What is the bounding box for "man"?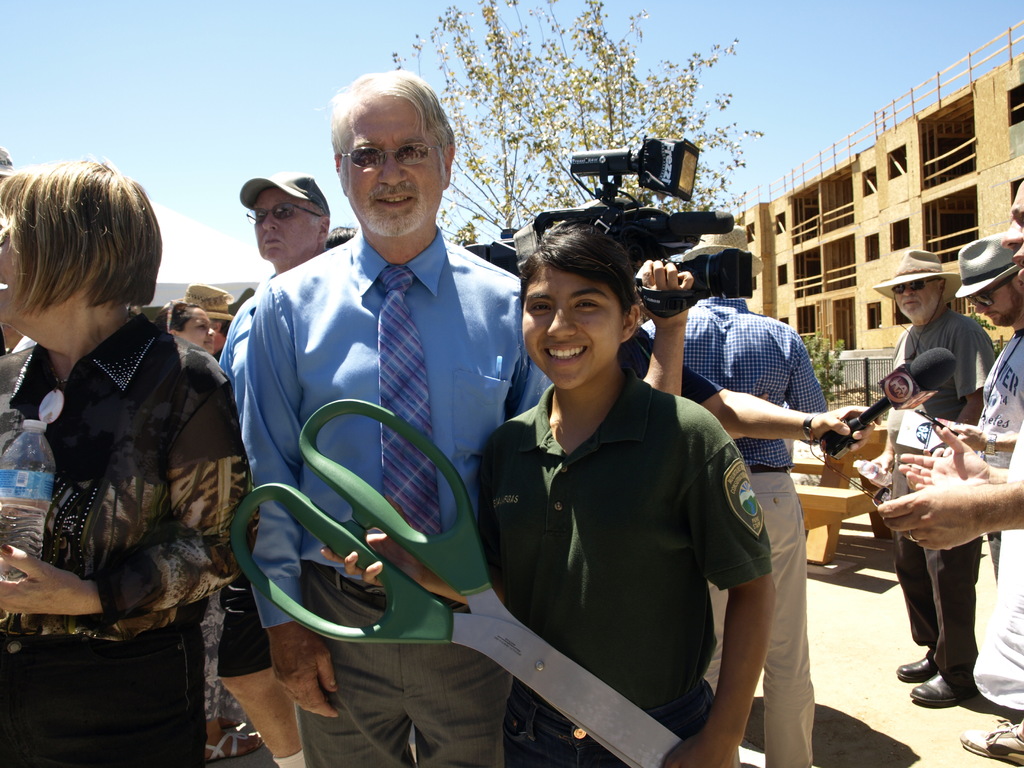
<region>216, 168, 333, 367</region>.
